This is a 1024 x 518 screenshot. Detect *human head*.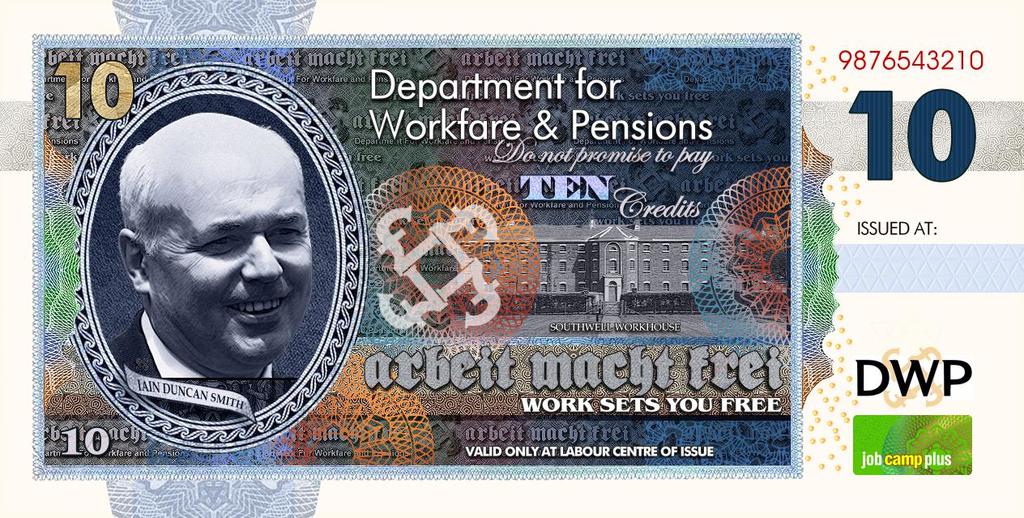
{"x1": 107, "y1": 111, "x2": 305, "y2": 349}.
